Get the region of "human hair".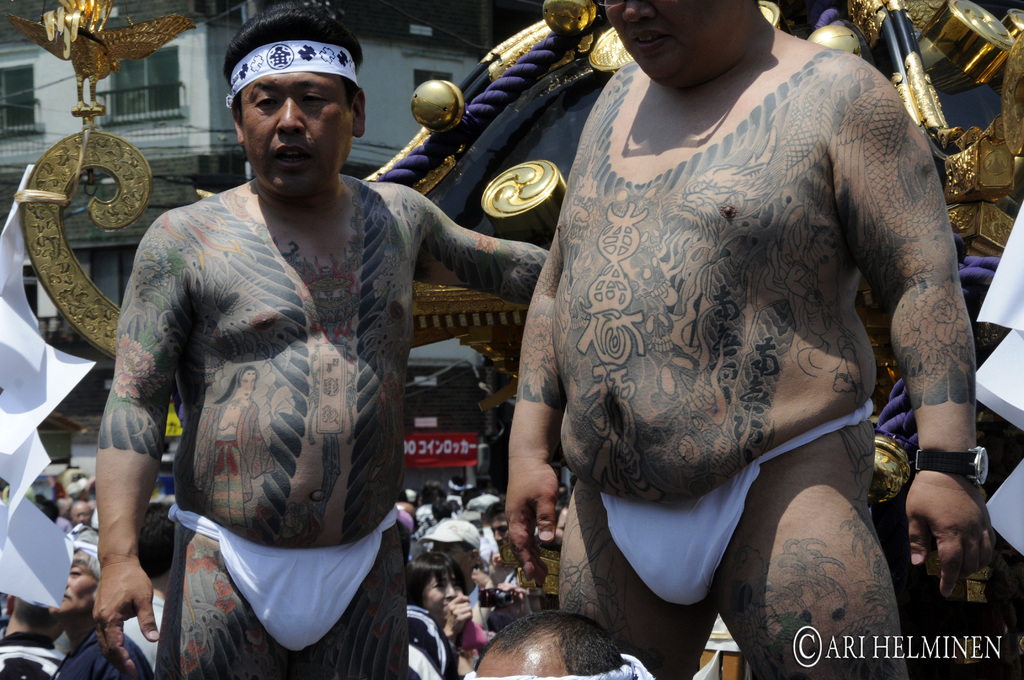
box=[229, 1, 365, 118].
